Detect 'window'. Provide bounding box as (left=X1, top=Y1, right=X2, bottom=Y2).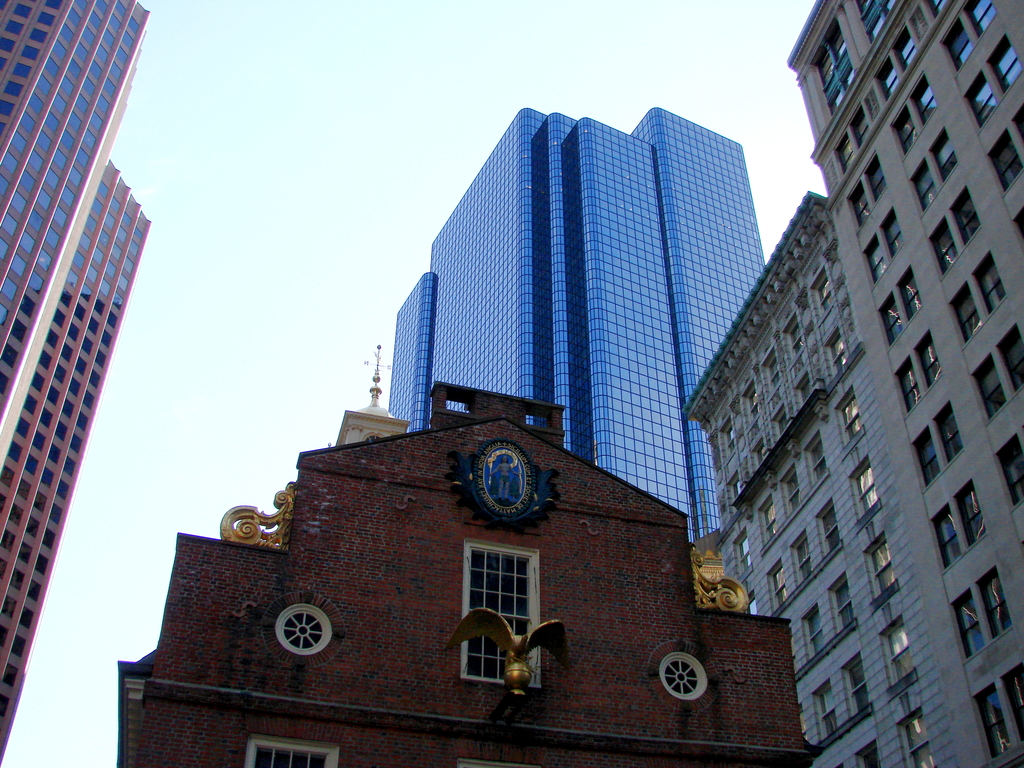
(left=275, top=605, right=324, bottom=651).
